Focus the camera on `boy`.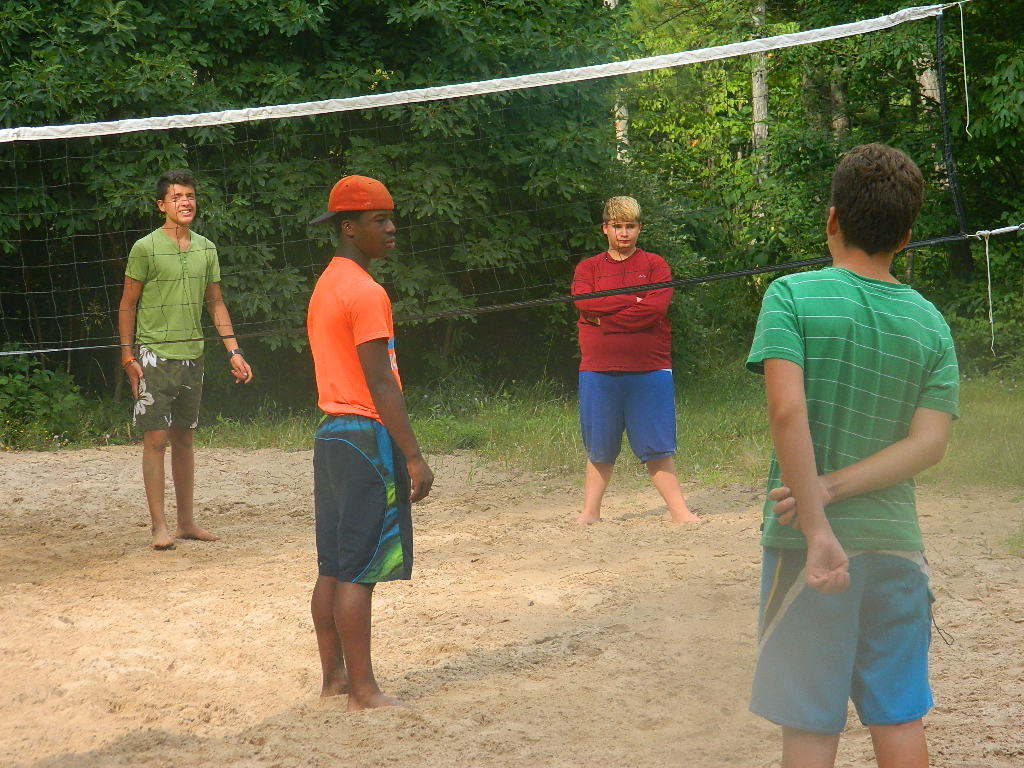
Focus region: 304/172/437/709.
